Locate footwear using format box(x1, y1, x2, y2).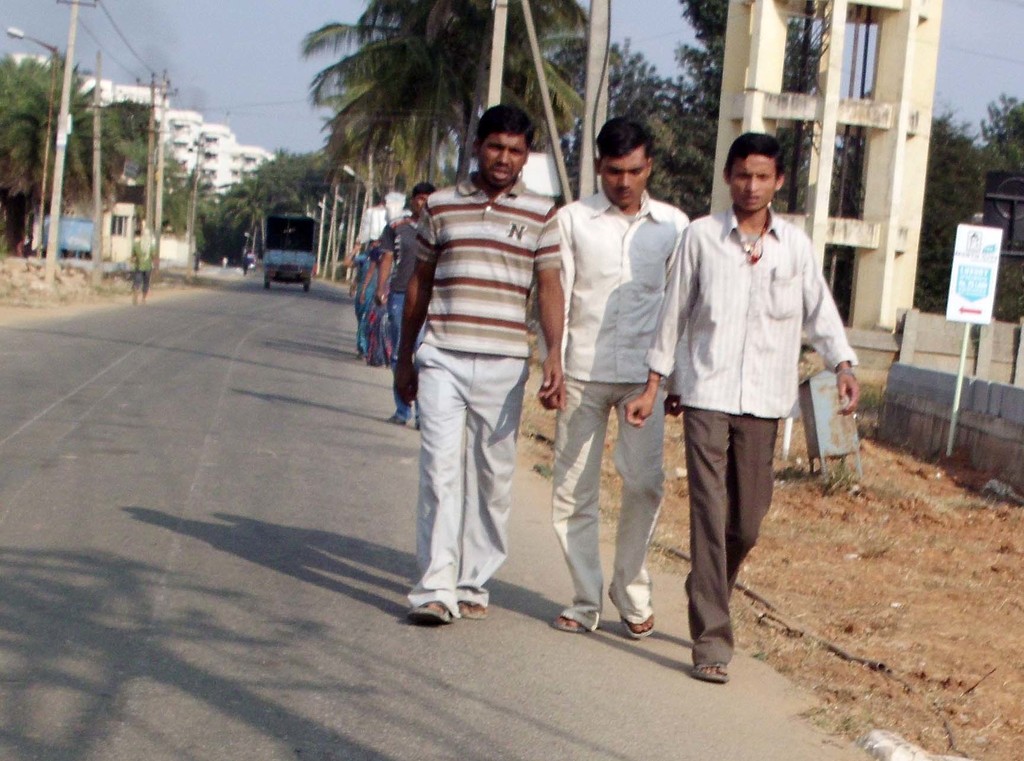
box(609, 591, 657, 635).
